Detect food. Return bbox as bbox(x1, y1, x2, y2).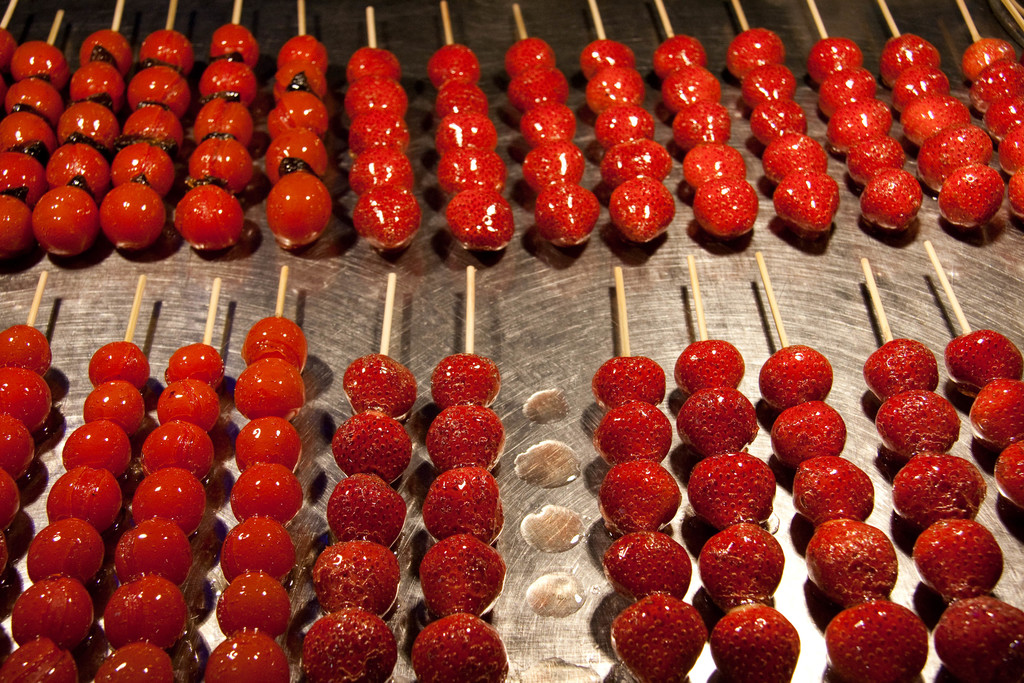
bbox(820, 529, 901, 606).
